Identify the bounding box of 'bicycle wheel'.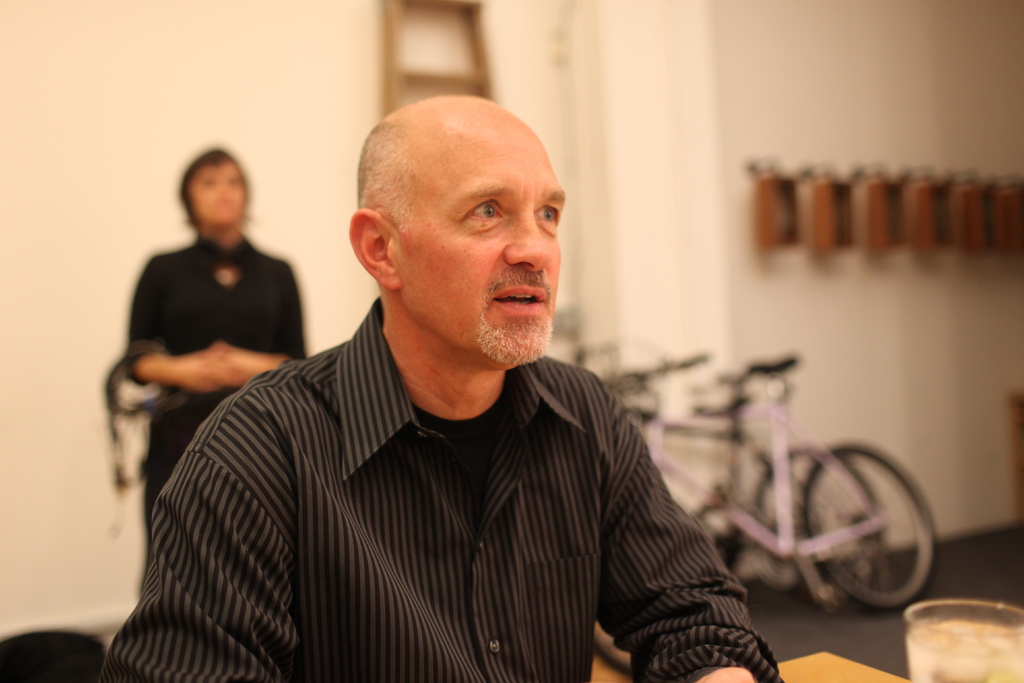
crop(592, 623, 642, 682).
